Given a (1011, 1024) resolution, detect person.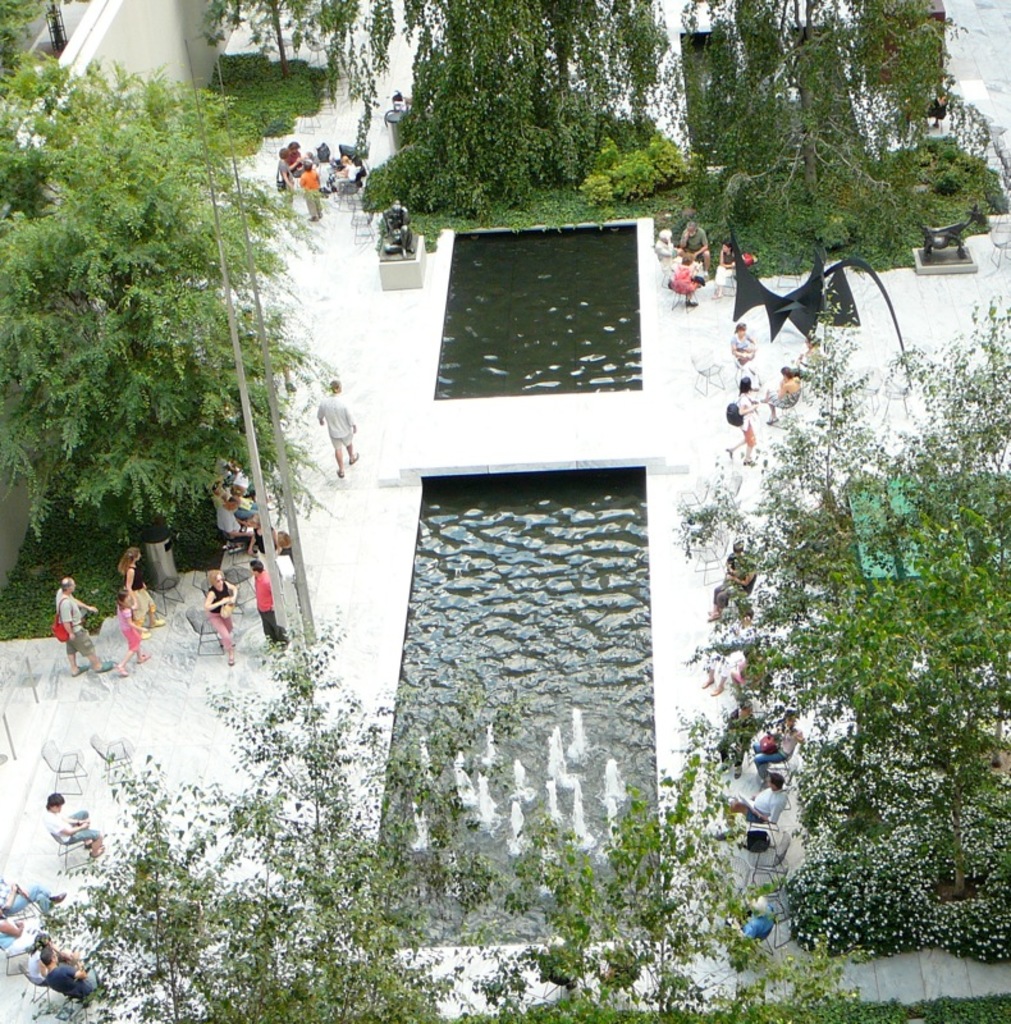
(x1=311, y1=375, x2=360, y2=475).
